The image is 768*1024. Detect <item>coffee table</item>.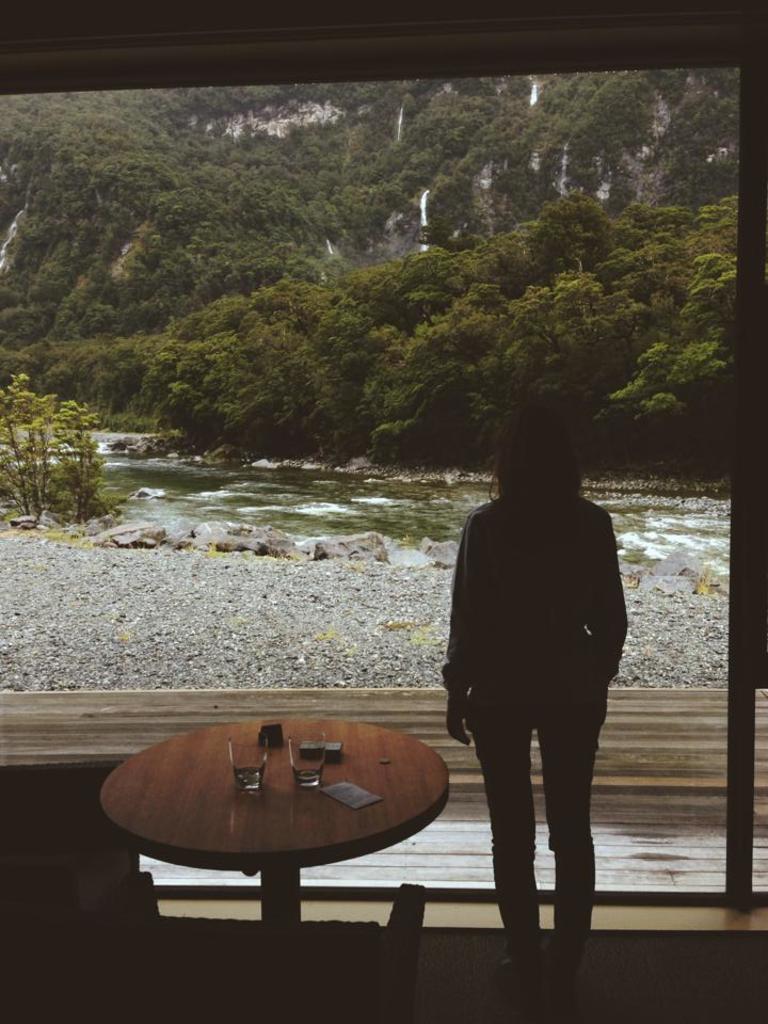
Detection: {"left": 98, "top": 700, "right": 452, "bottom": 922}.
